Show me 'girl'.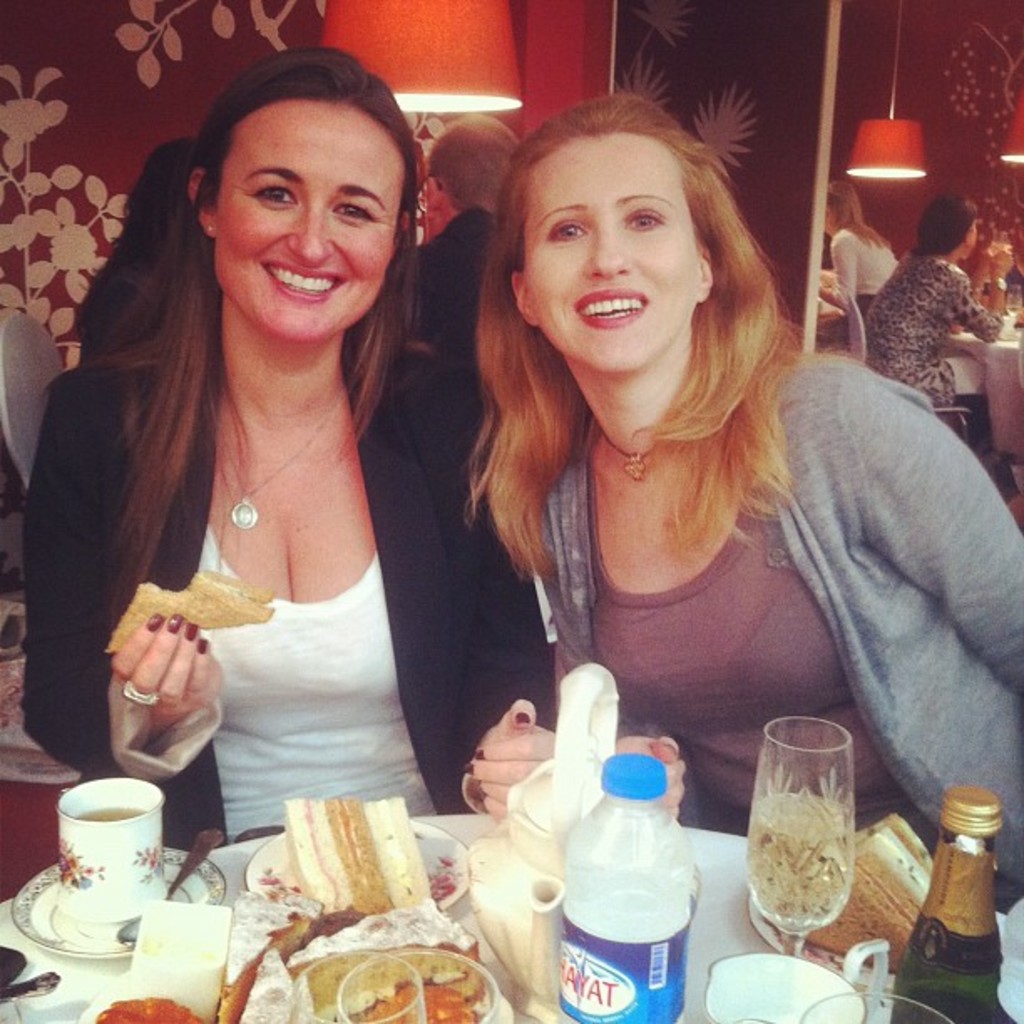
'girl' is here: x1=813, y1=177, x2=905, y2=346.
